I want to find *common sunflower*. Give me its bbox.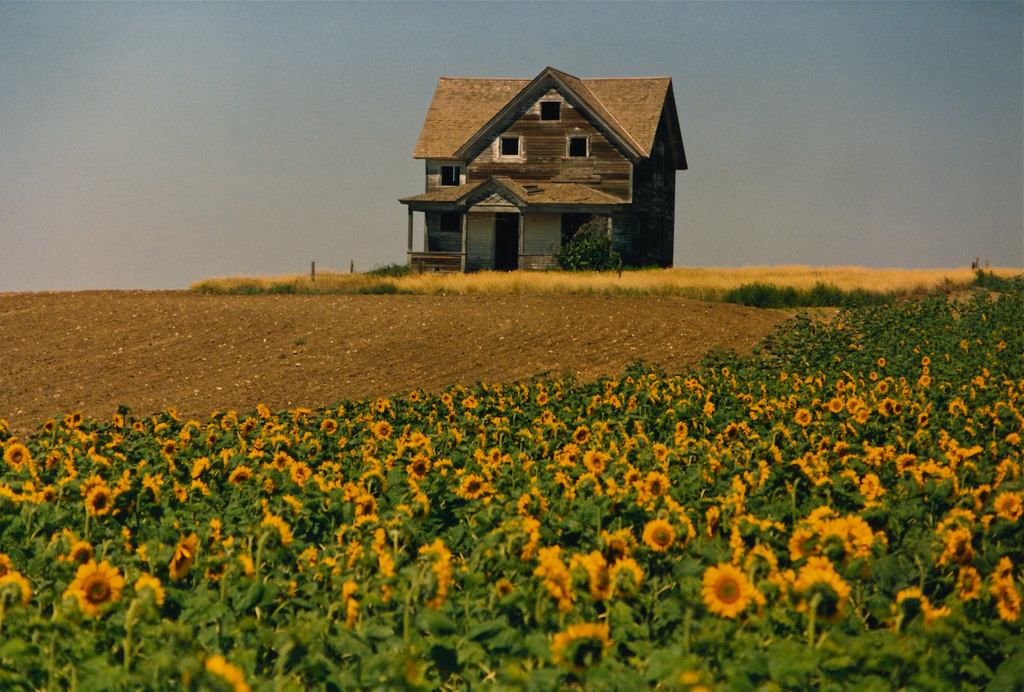
detection(173, 531, 194, 577).
